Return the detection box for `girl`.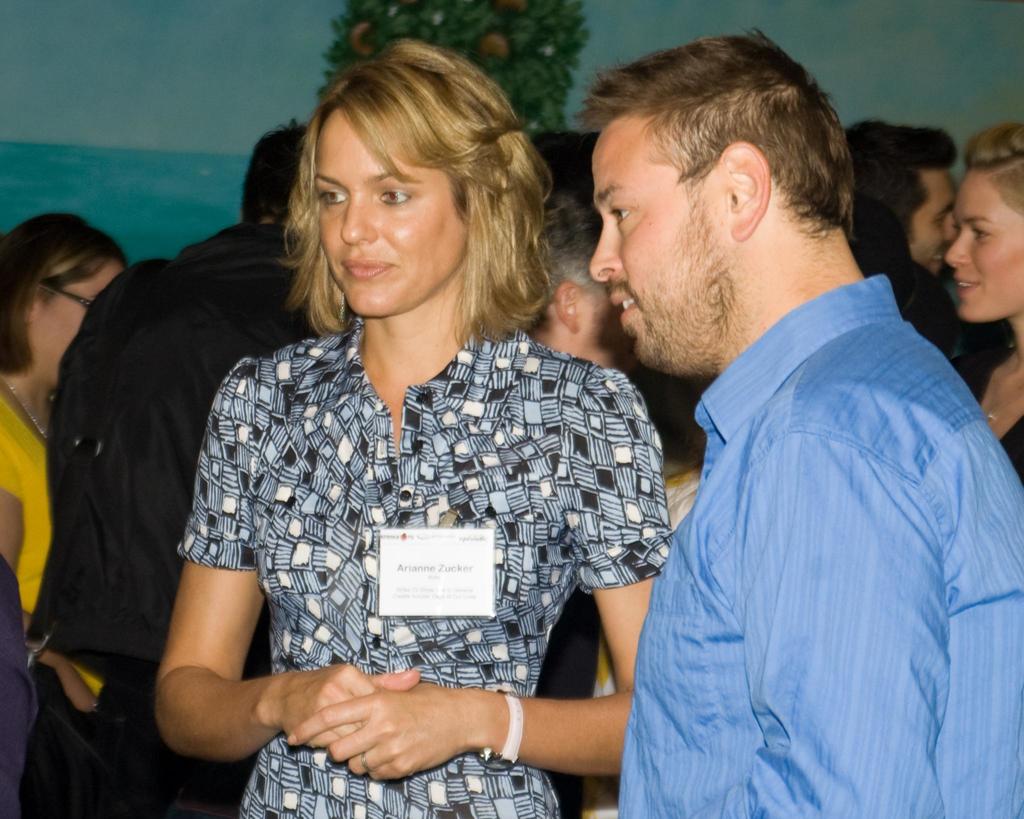
BBox(947, 120, 1023, 474).
